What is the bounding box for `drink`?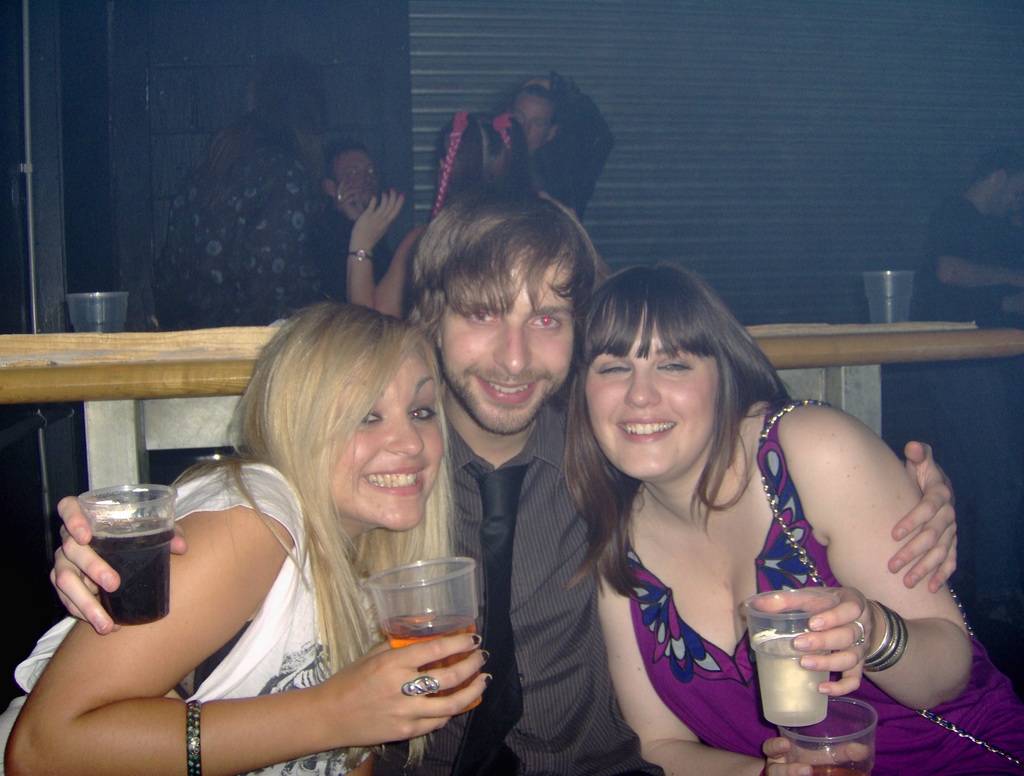
rect(378, 613, 484, 714).
